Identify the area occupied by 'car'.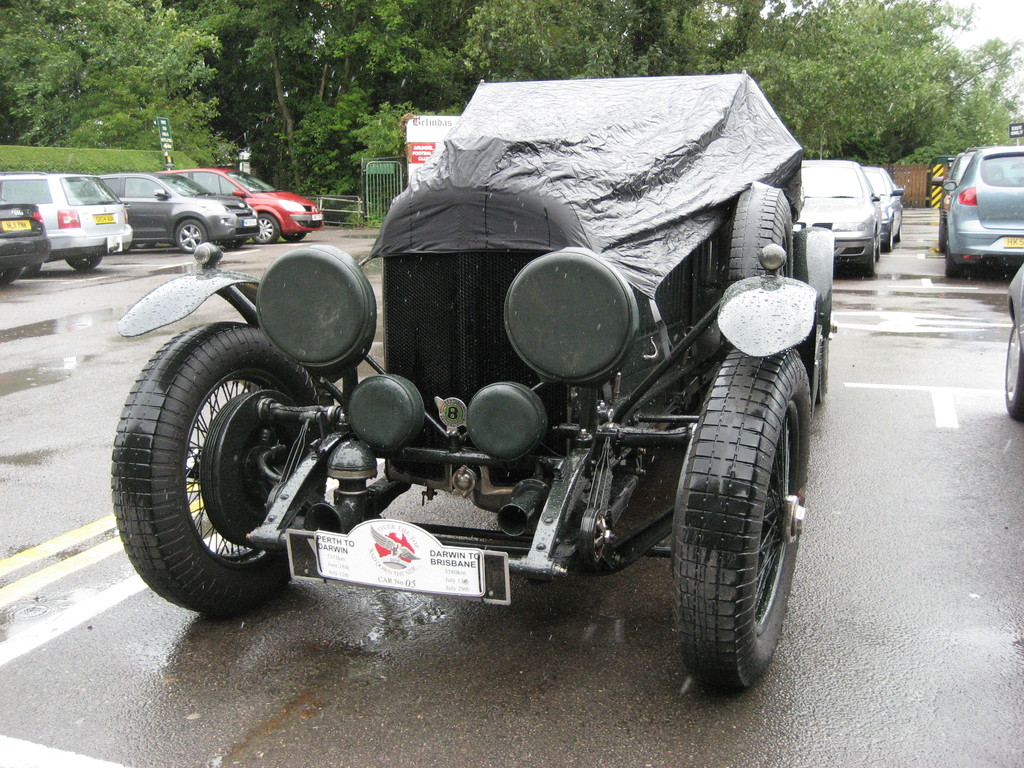
Area: box(0, 196, 51, 283).
